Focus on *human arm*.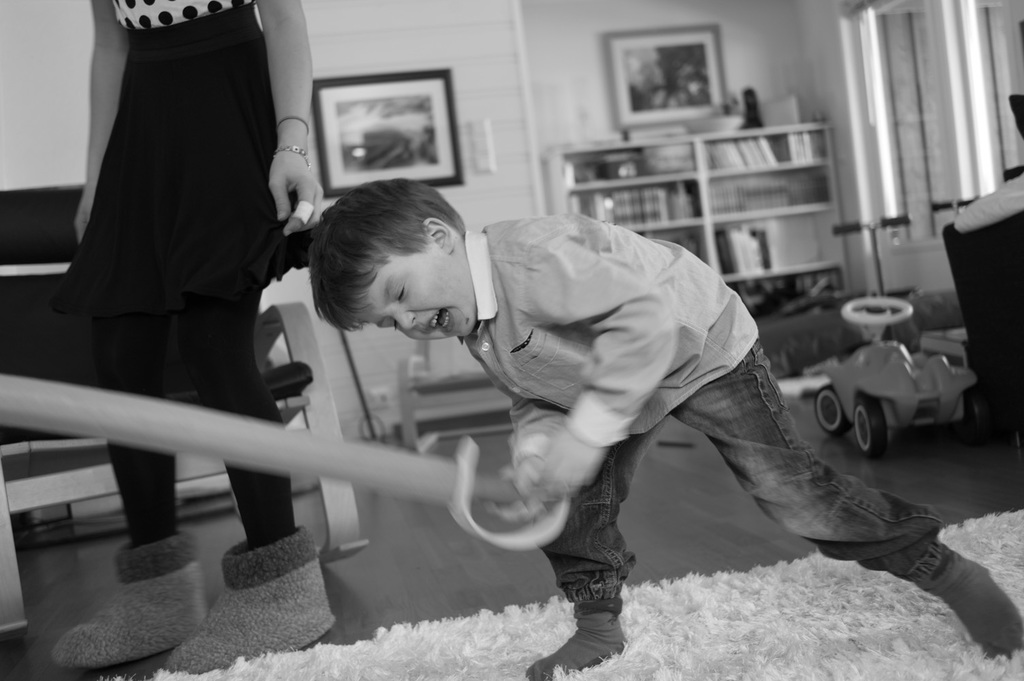
Focused at (266, 0, 339, 246).
